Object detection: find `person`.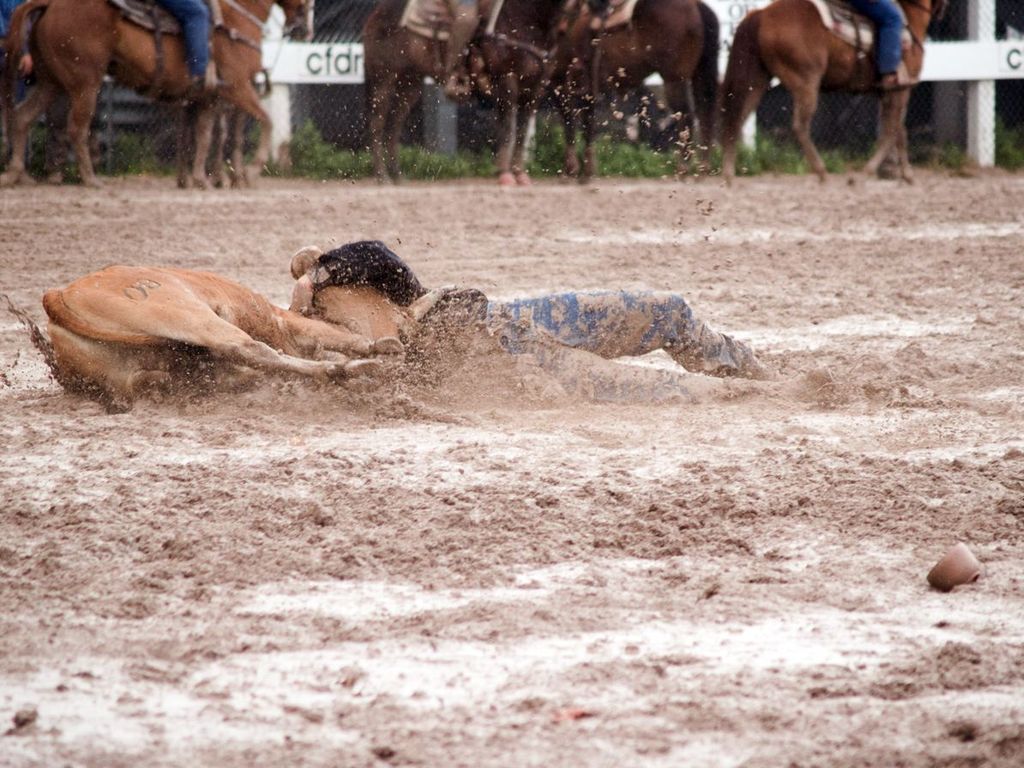
detection(845, 0, 917, 89).
